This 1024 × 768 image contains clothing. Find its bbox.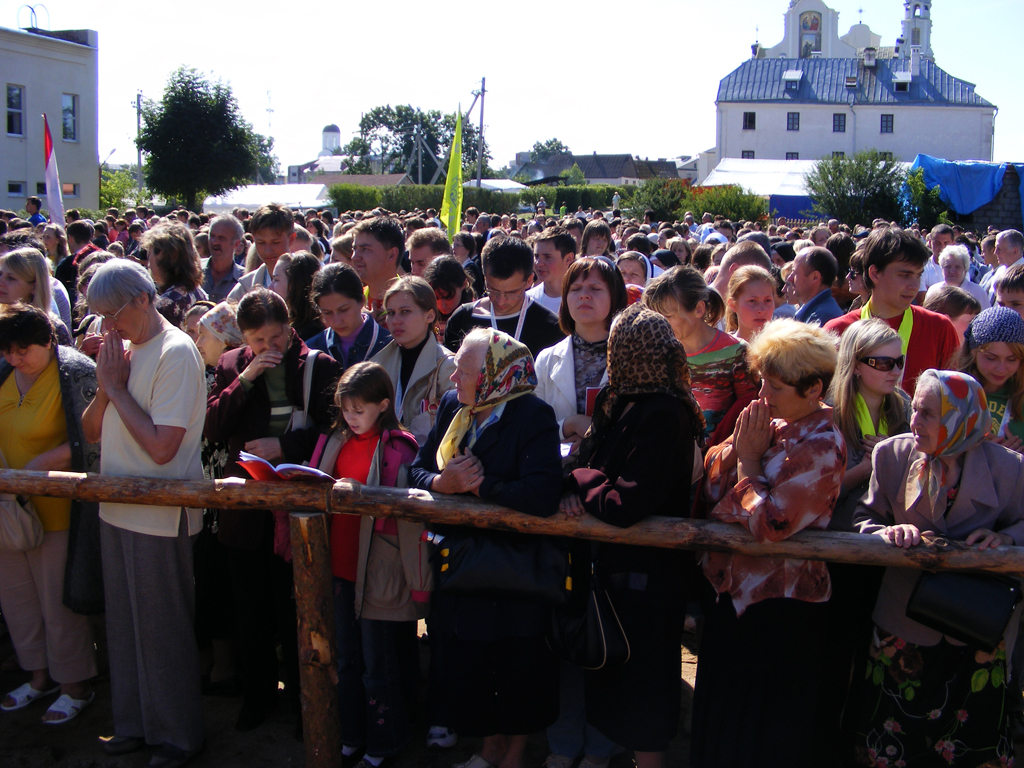
detection(290, 319, 420, 366).
